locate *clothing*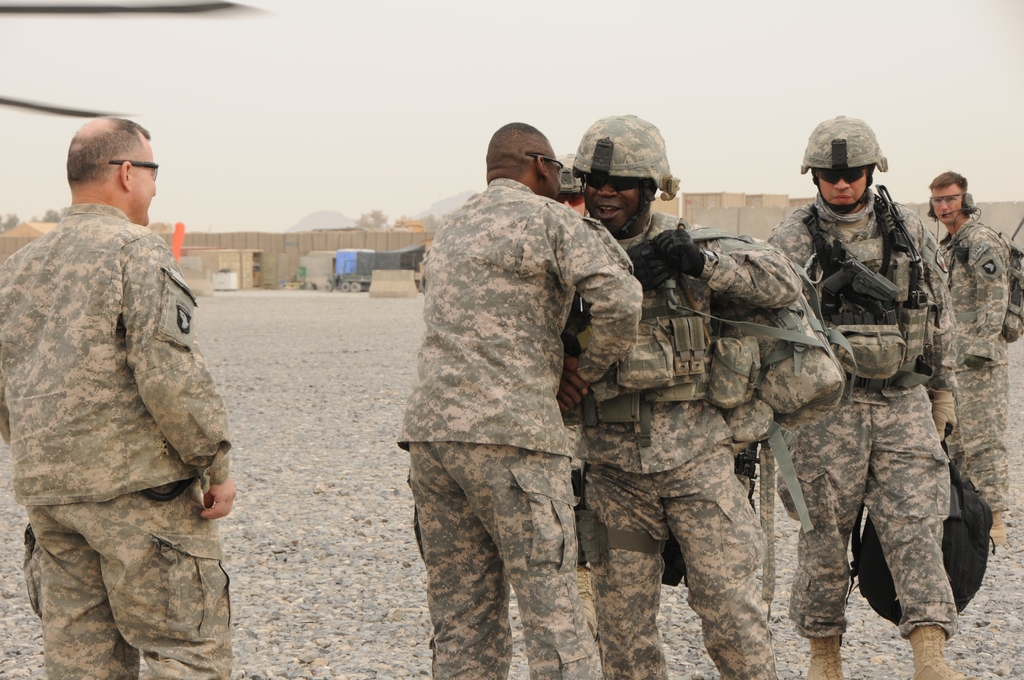
BBox(564, 211, 804, 679)
